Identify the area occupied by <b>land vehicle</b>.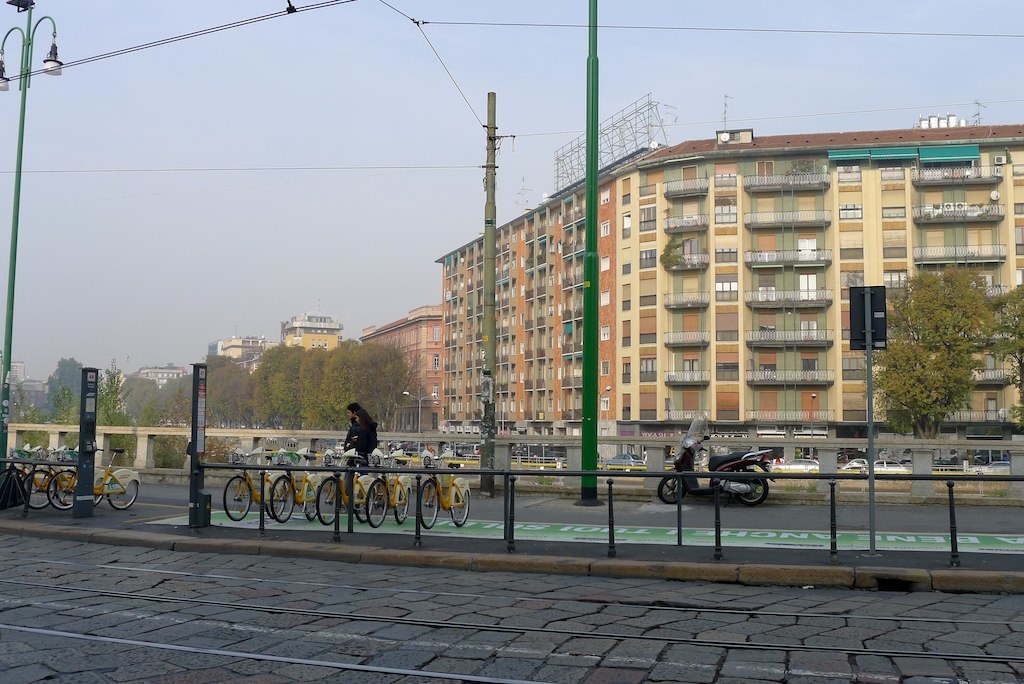
Area: locate(965, 460, 1012, 474).
